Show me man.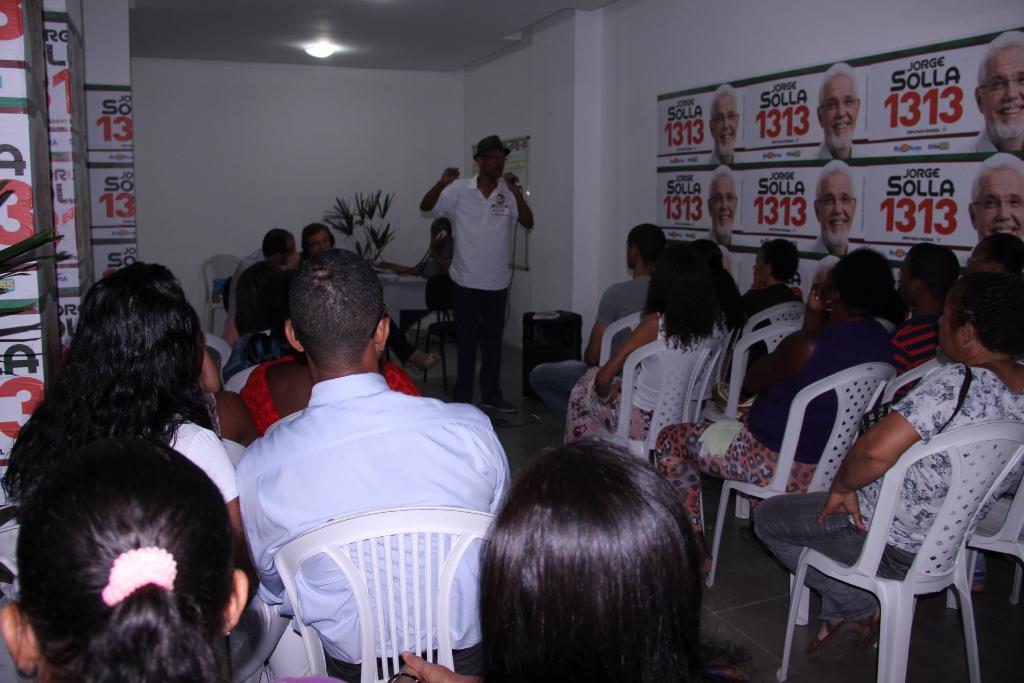
man is here: [212, 253, 513, 670].
